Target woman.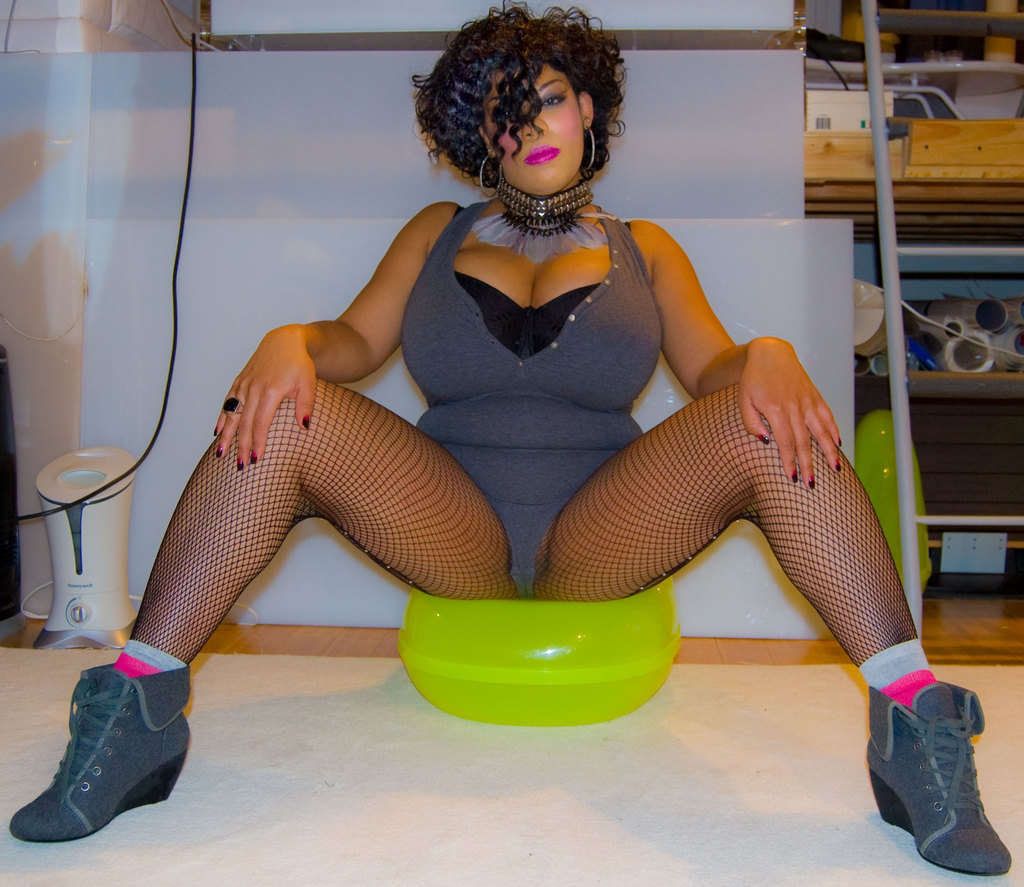
Target region: (7,0,1014,874).
